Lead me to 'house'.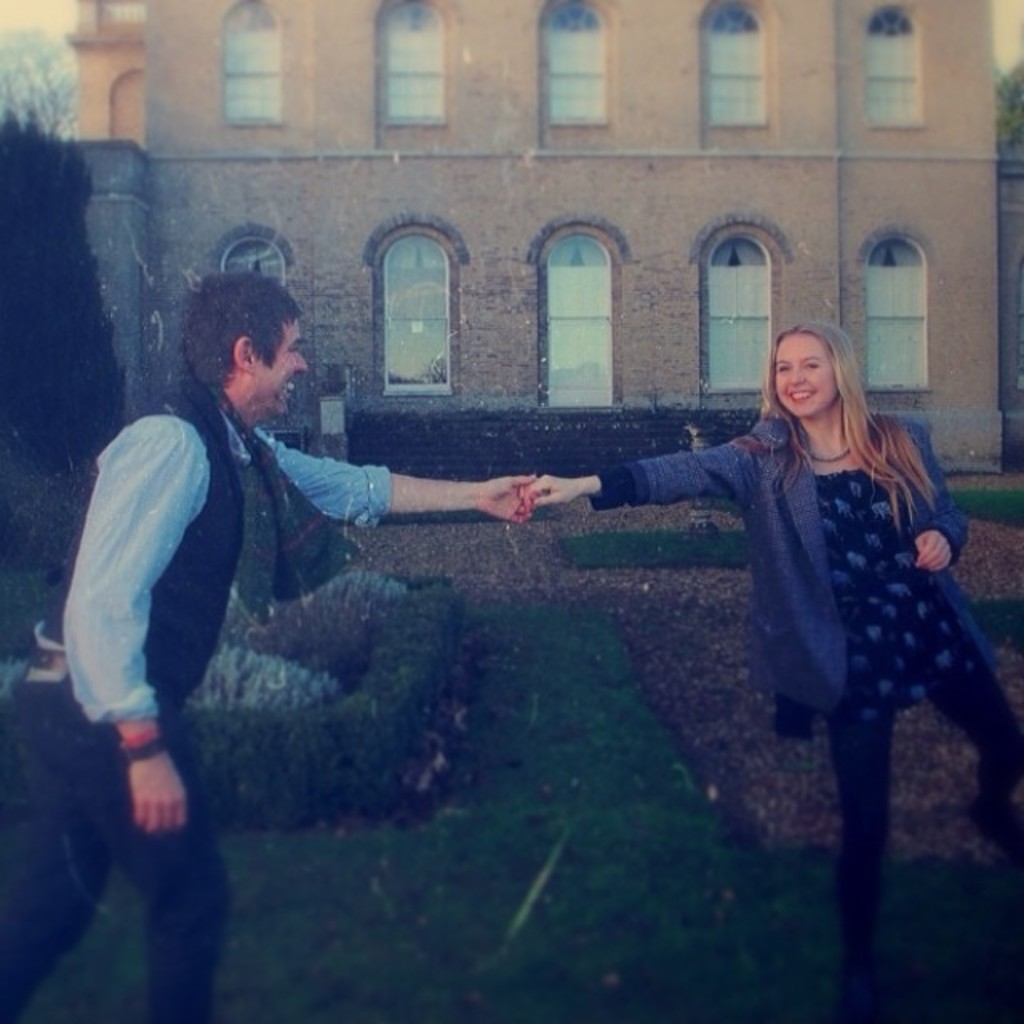
Lead to bbox=[42, 0, 1022, 485].
